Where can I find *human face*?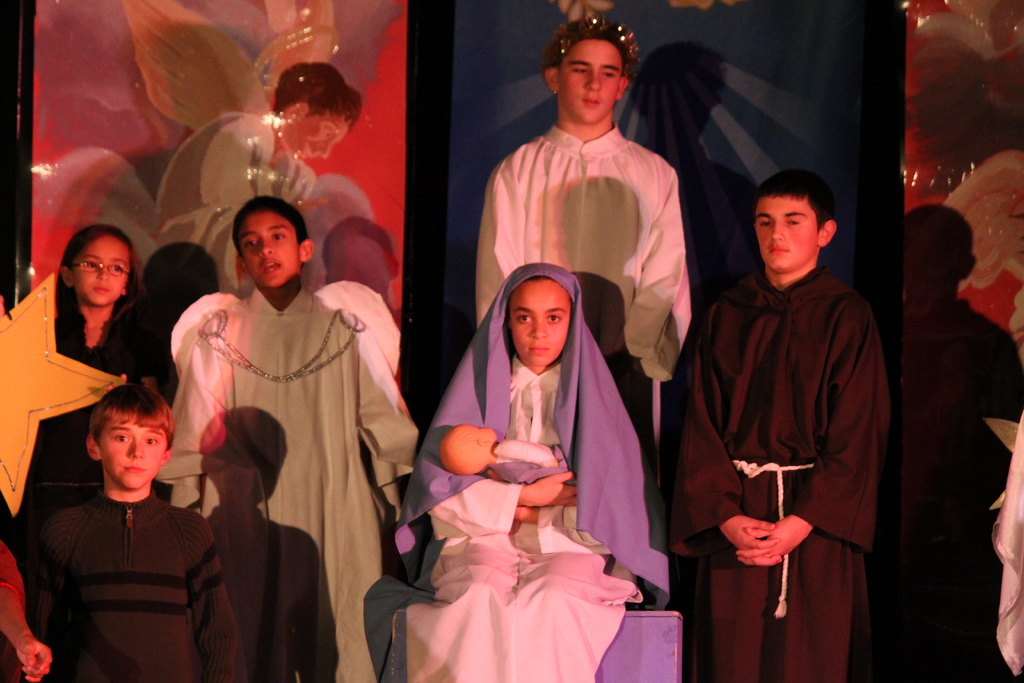
You can find it at 95/420/168/491.
